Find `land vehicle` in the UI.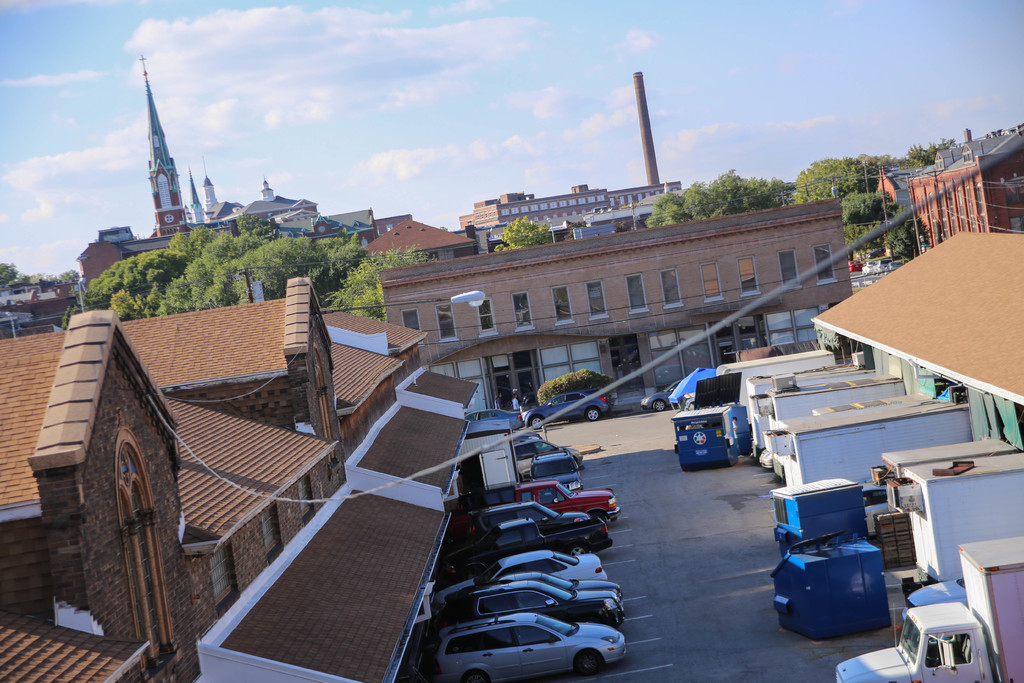
UI element at box=[460, 411, 521, 429].
